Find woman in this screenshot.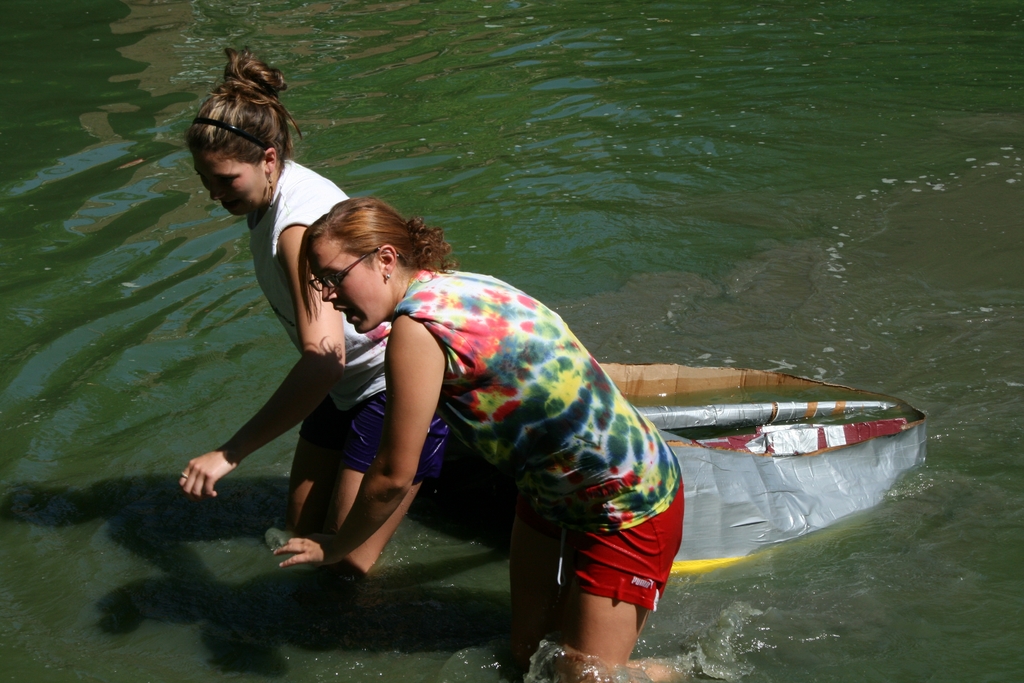
The bounding box for woman is x1=179, y1=50, x2=438, y2=531.
